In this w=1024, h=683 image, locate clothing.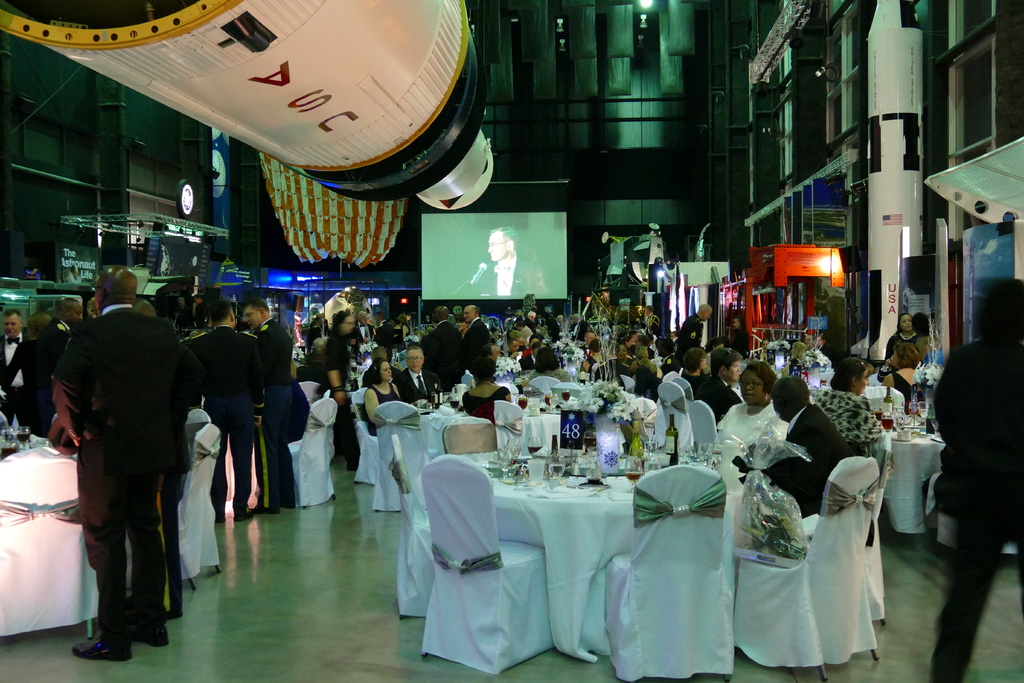
Bounding box: l=5, t=333, r=59, b=437.
